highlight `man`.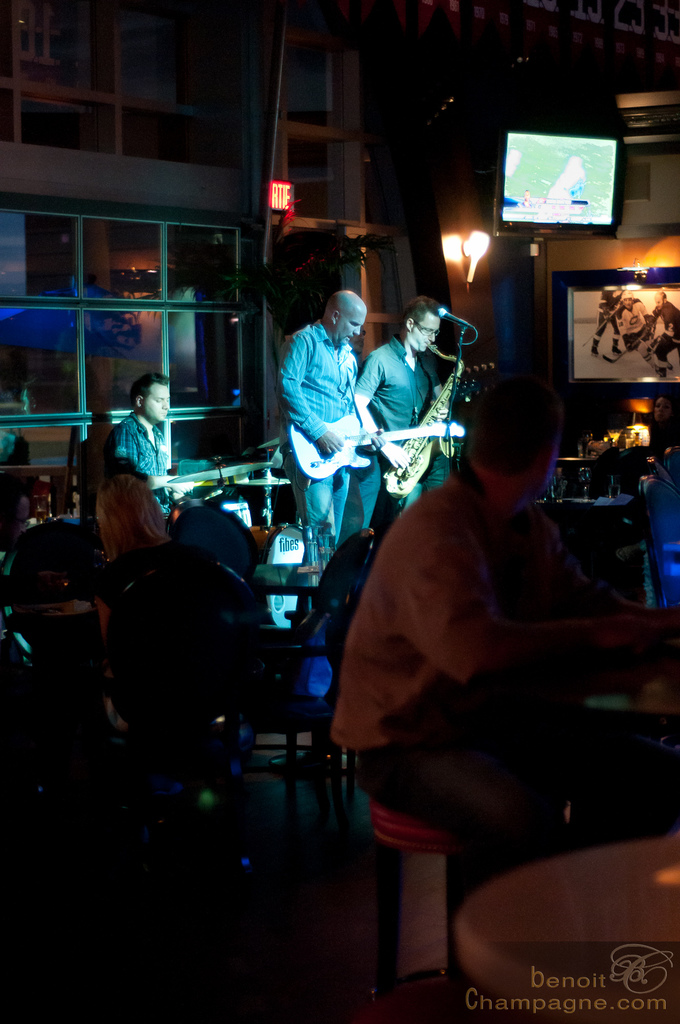
Highlighted region: <region>598, 401, 661, 445</region>.
